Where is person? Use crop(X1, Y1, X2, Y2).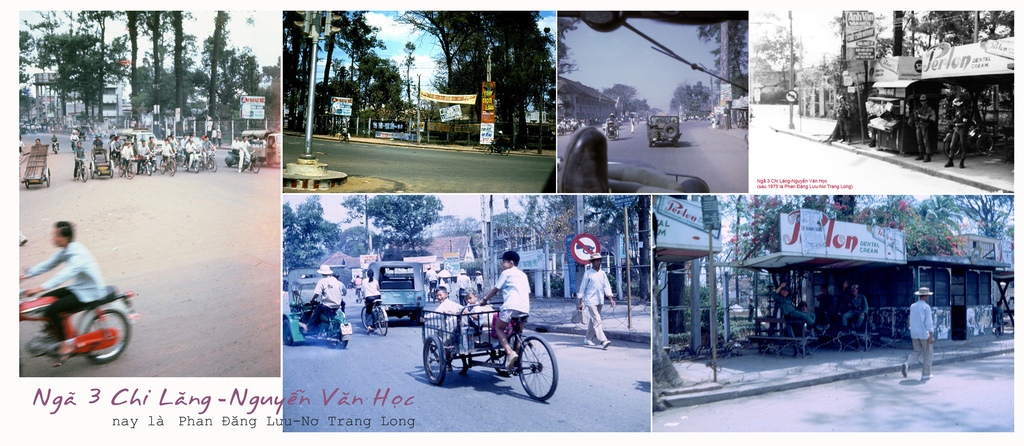
crop(367, 273, 385, 316).
